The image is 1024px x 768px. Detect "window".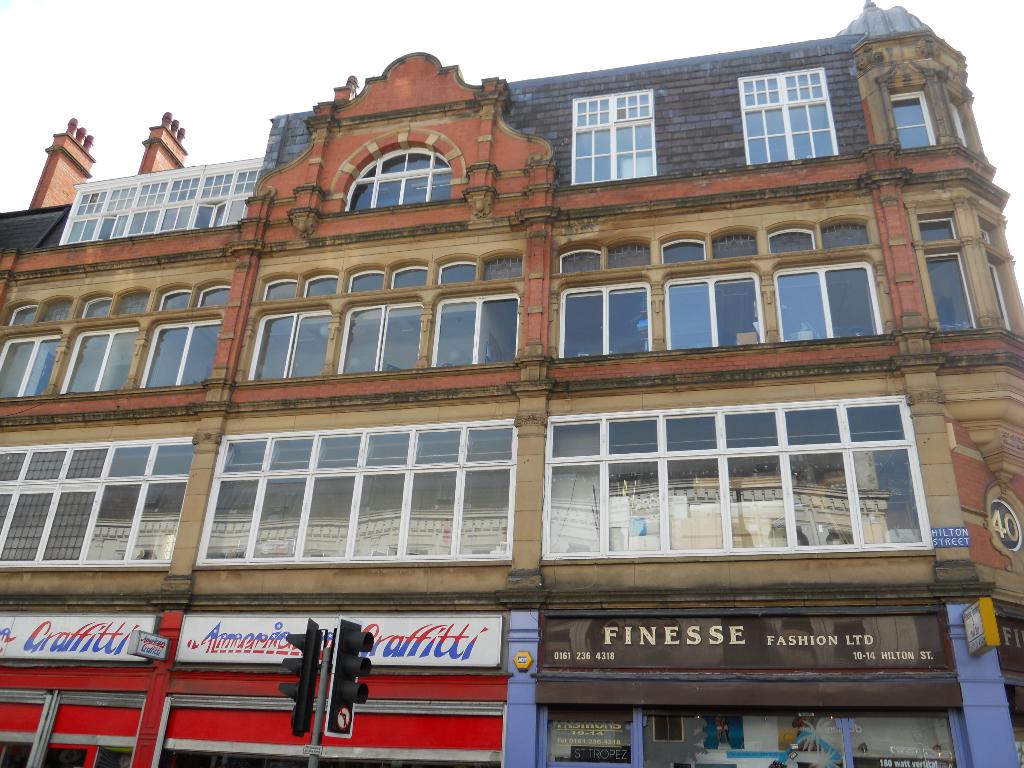
Detection: bbox=[923, 255, 977, 326].
